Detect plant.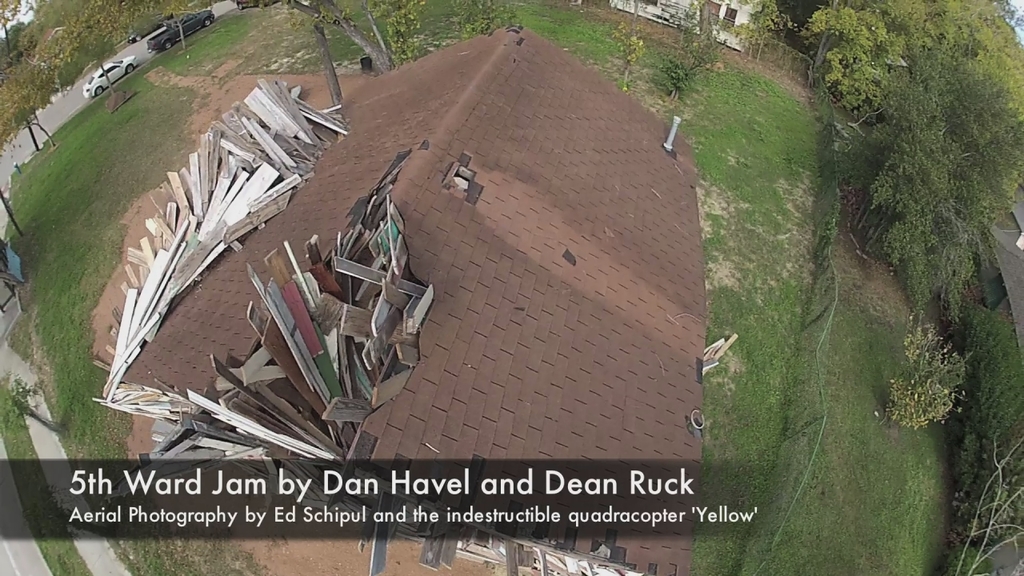
Detected at bbox=(0, 376, 58, 436).
